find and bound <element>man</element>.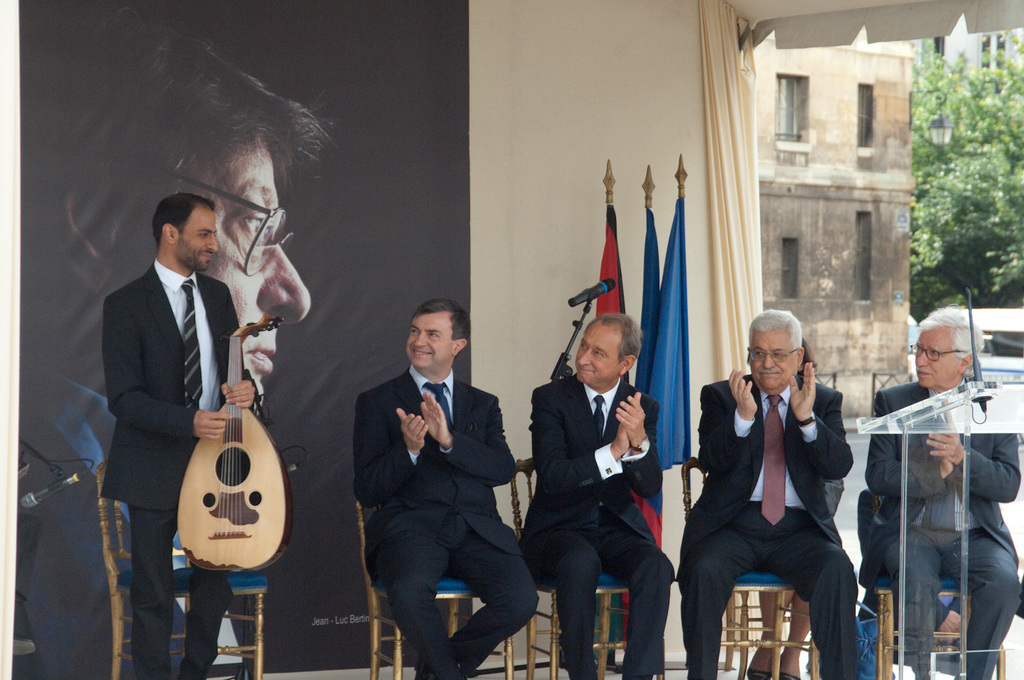
Bound: (left=13, top=0, right=341, bottom=679).
